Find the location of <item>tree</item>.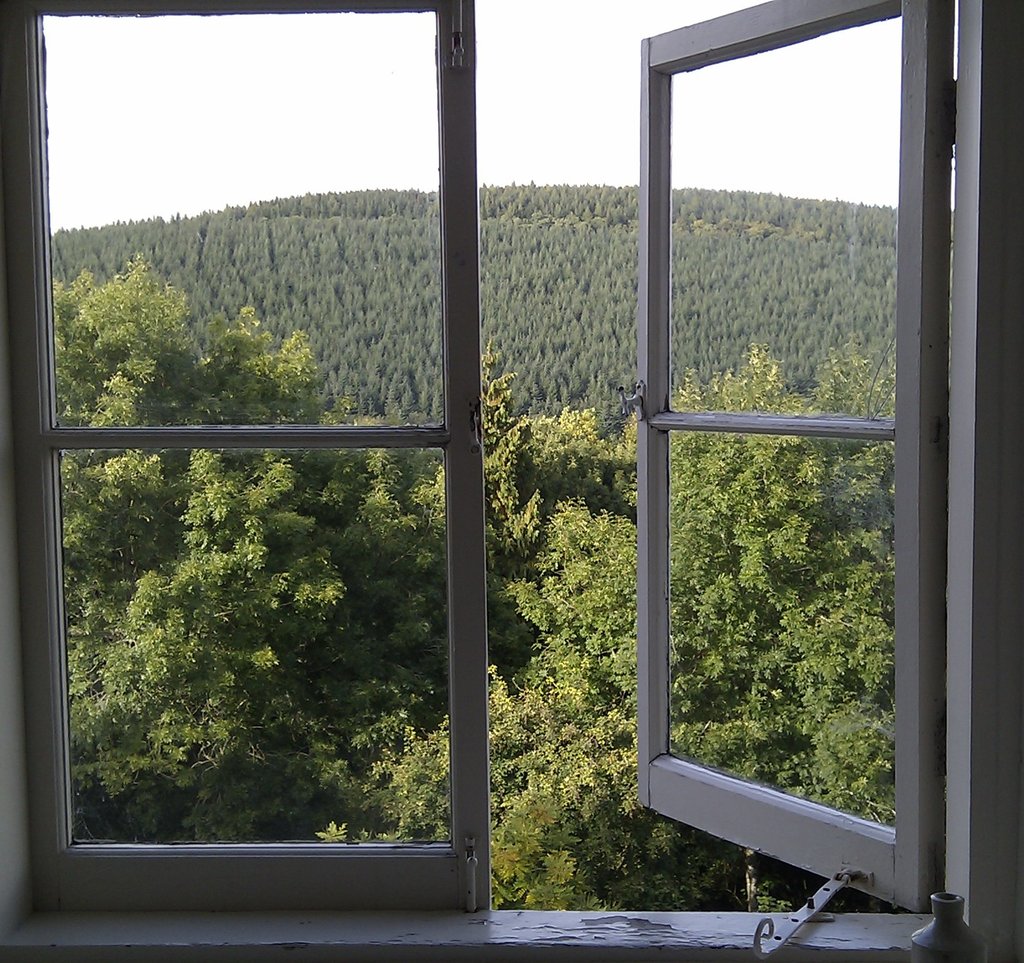
Location: BBox(506, 333, 902, 913).
